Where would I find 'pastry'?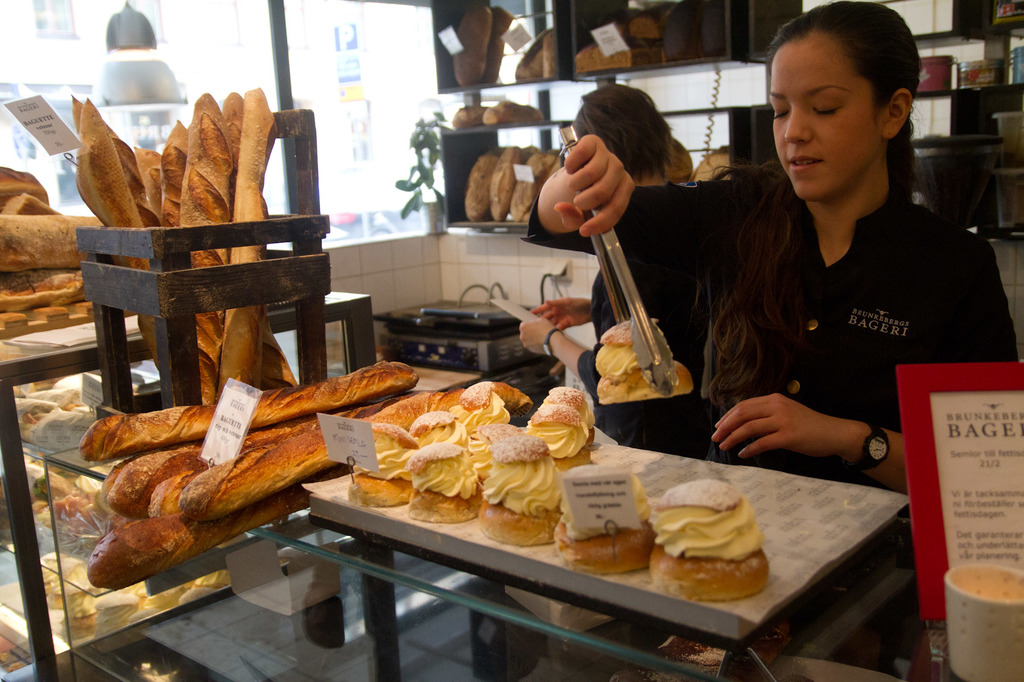
At [93, 582, 154, 627].
